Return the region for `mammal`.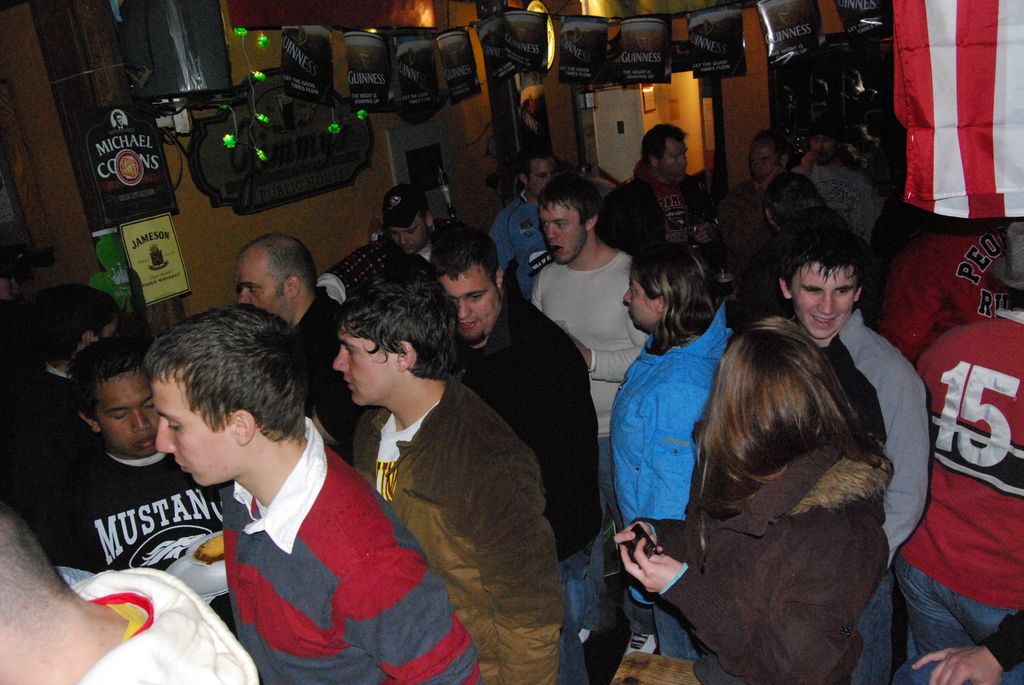
rect(735, 130, 793, 282).
